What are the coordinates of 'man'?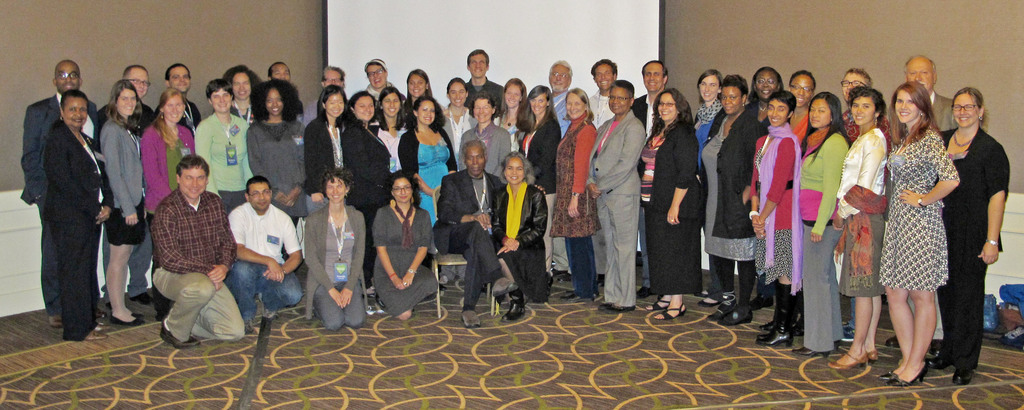
838 67 895 156.
